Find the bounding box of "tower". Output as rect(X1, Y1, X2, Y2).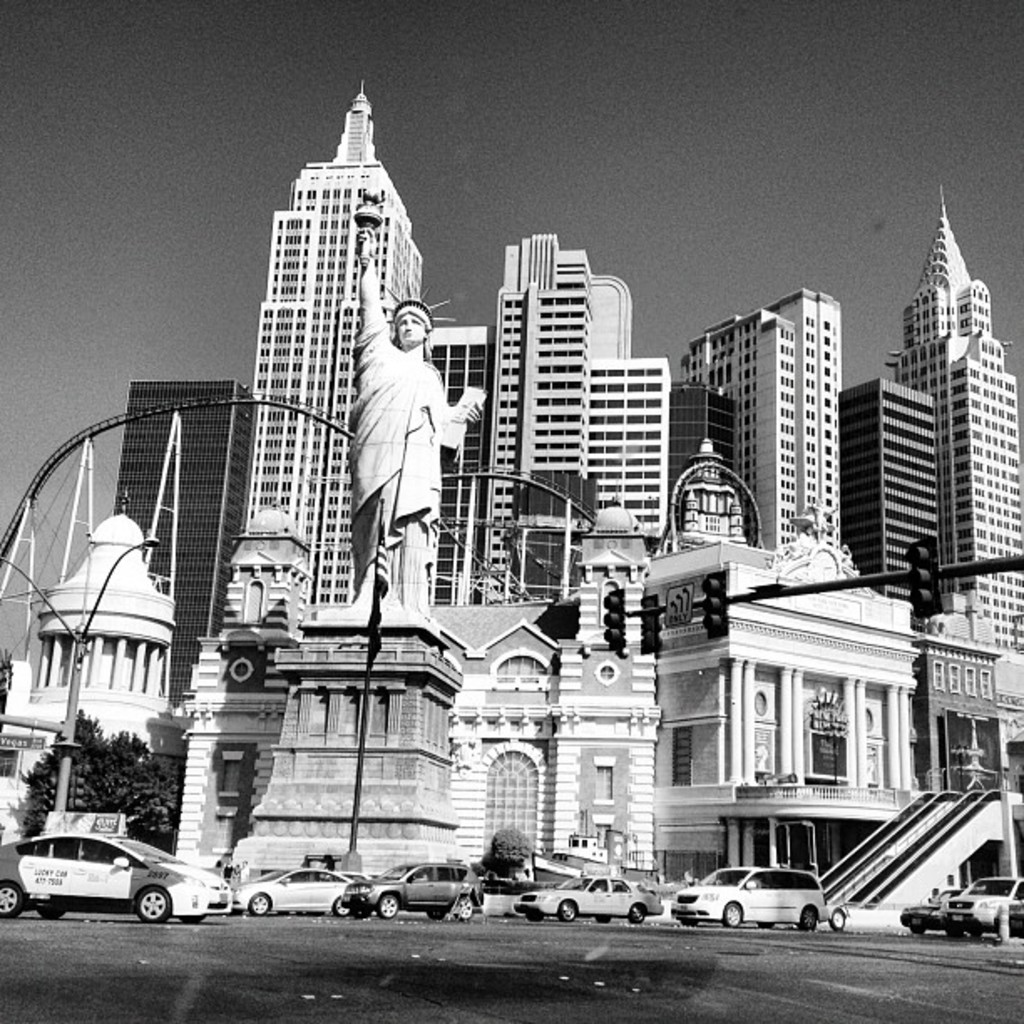
rect(241, 79, 427, 607).
